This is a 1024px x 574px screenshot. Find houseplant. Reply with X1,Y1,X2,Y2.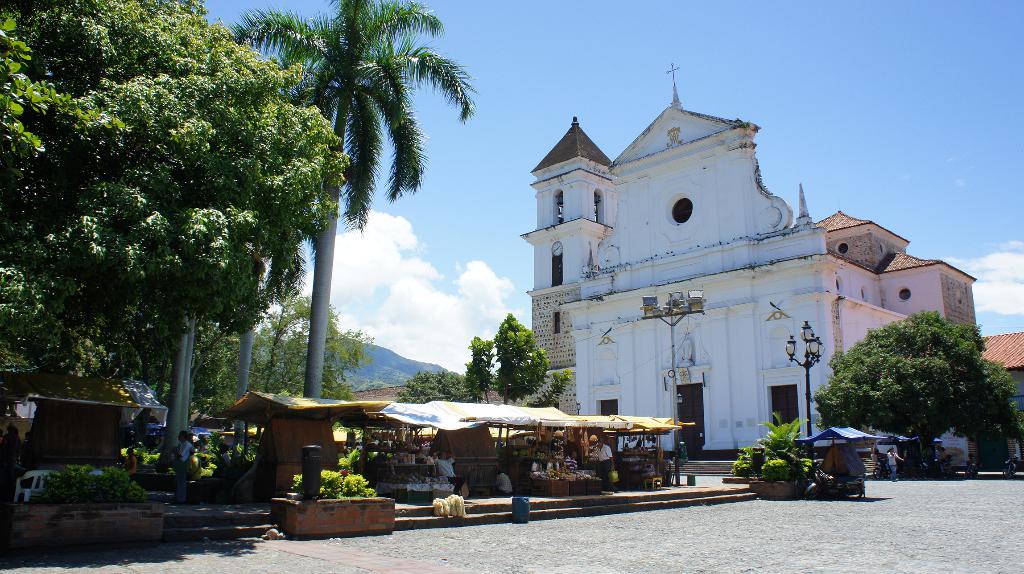
268,448,396,534.
